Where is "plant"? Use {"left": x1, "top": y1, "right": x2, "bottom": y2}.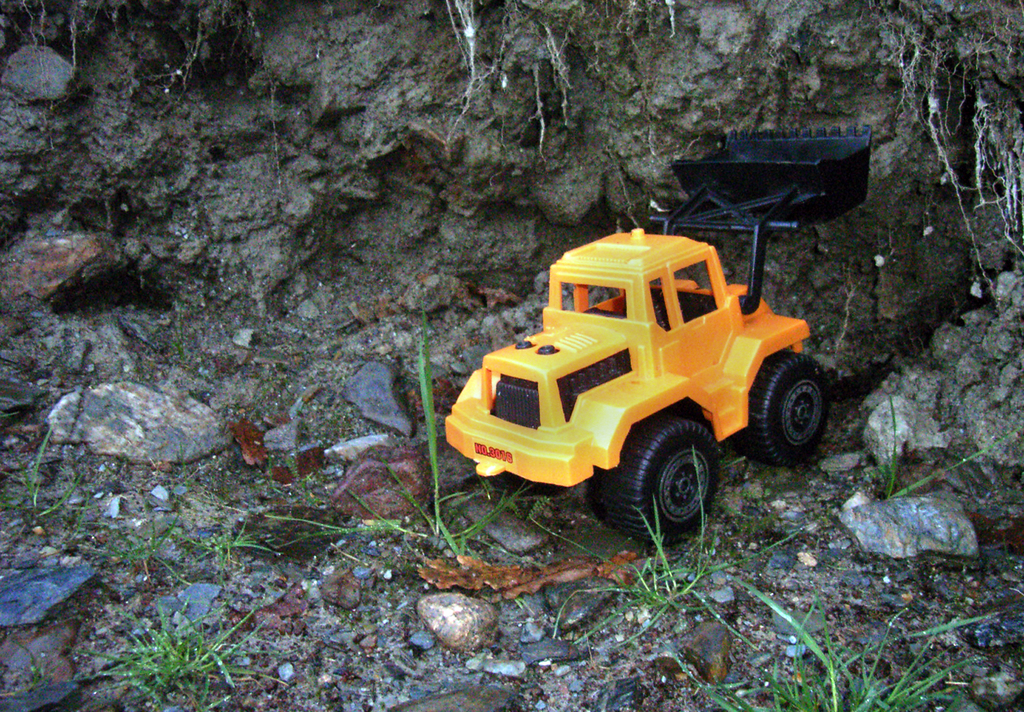
{"left": 268, "top": 303, "right": 534, "bottom": 563}.
